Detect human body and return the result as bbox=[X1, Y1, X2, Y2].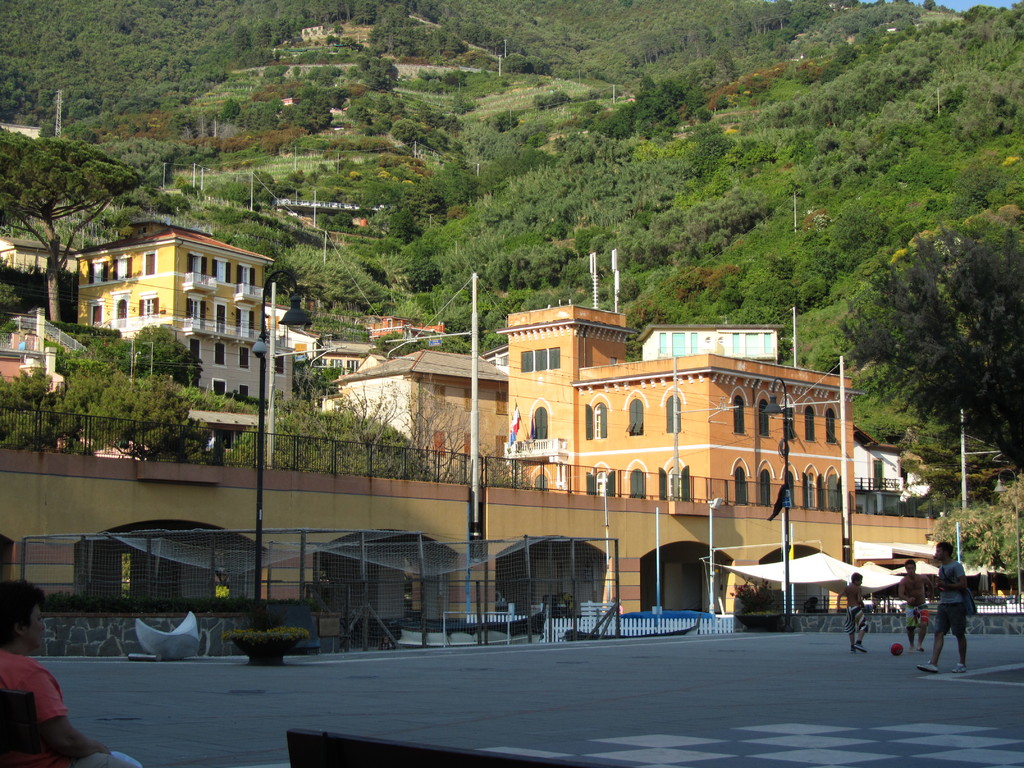
bbox=[838, 585, 869, 653].
